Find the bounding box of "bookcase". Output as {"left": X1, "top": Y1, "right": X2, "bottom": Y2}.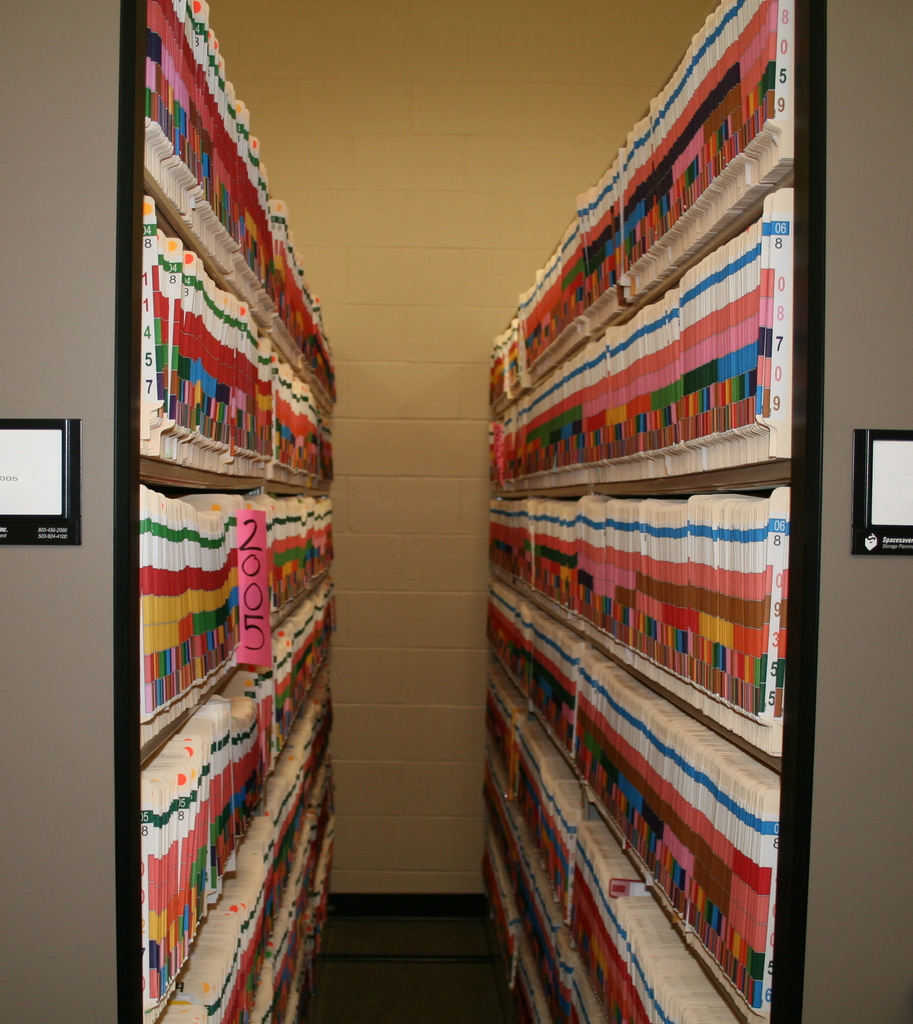
{"left": 0, "top": 4, "right": 343, "bottom": 1023}.
